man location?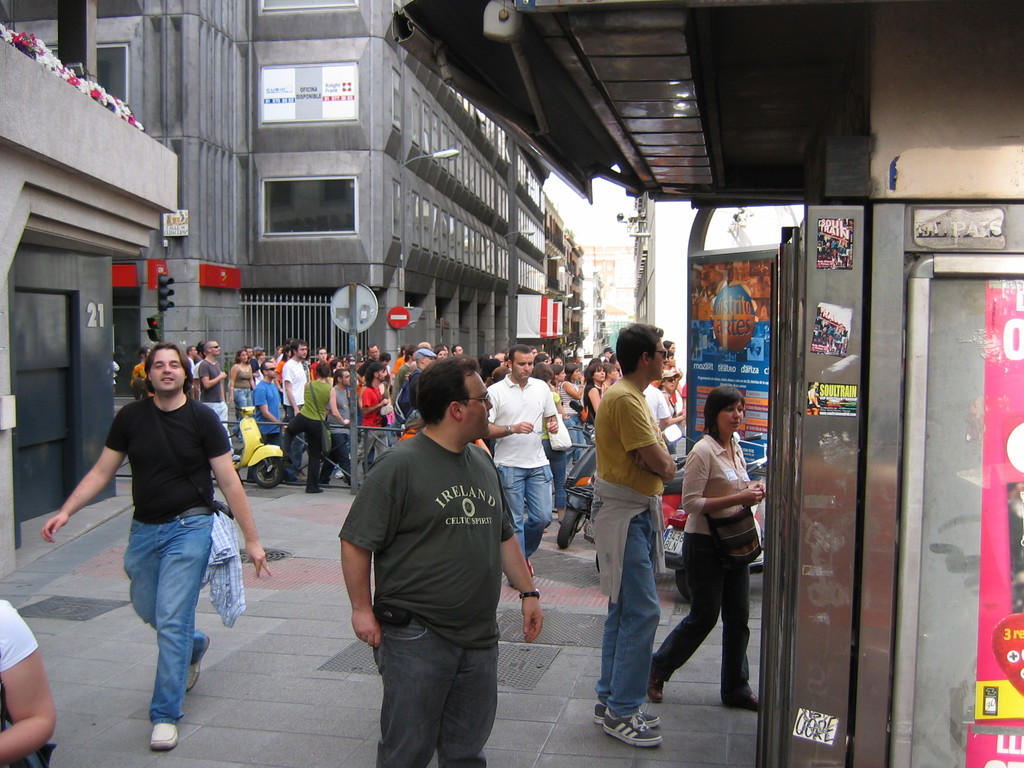
(493, 352, 506, 365)
